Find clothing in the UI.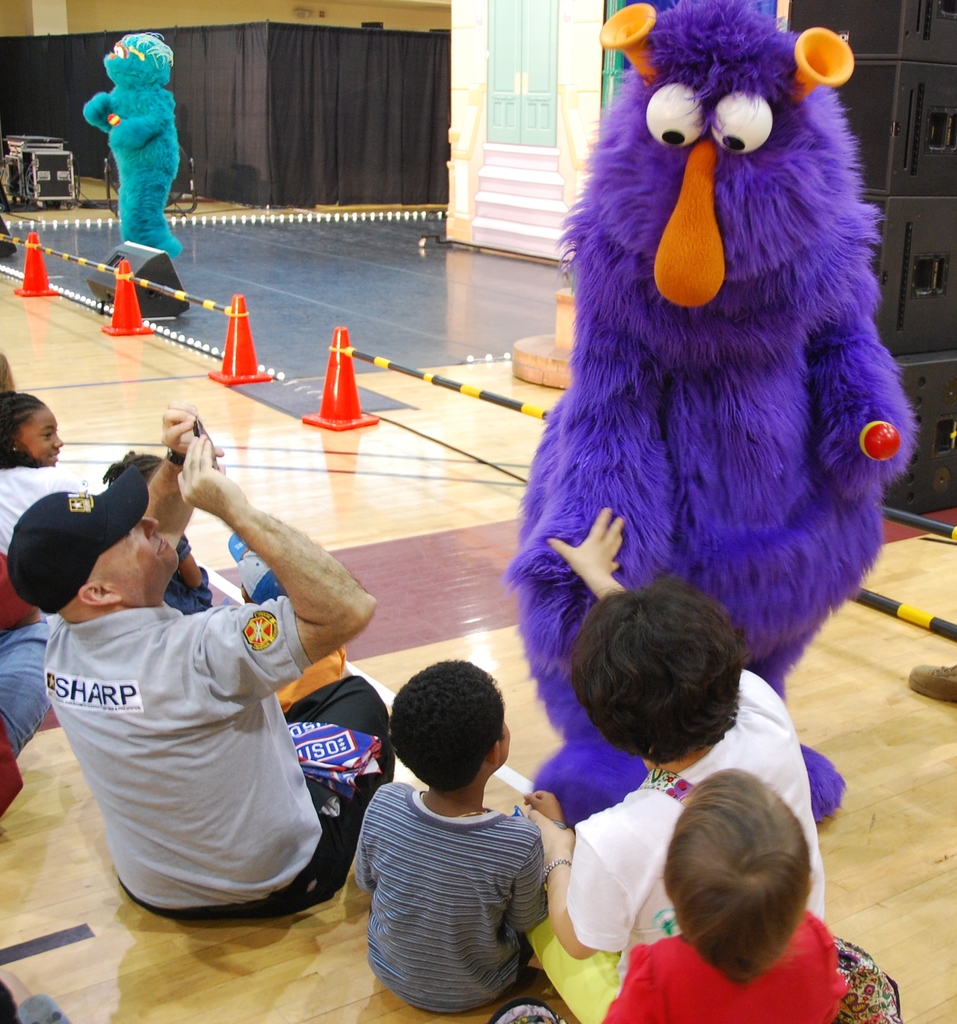
UI element at [564,670,828,983].
